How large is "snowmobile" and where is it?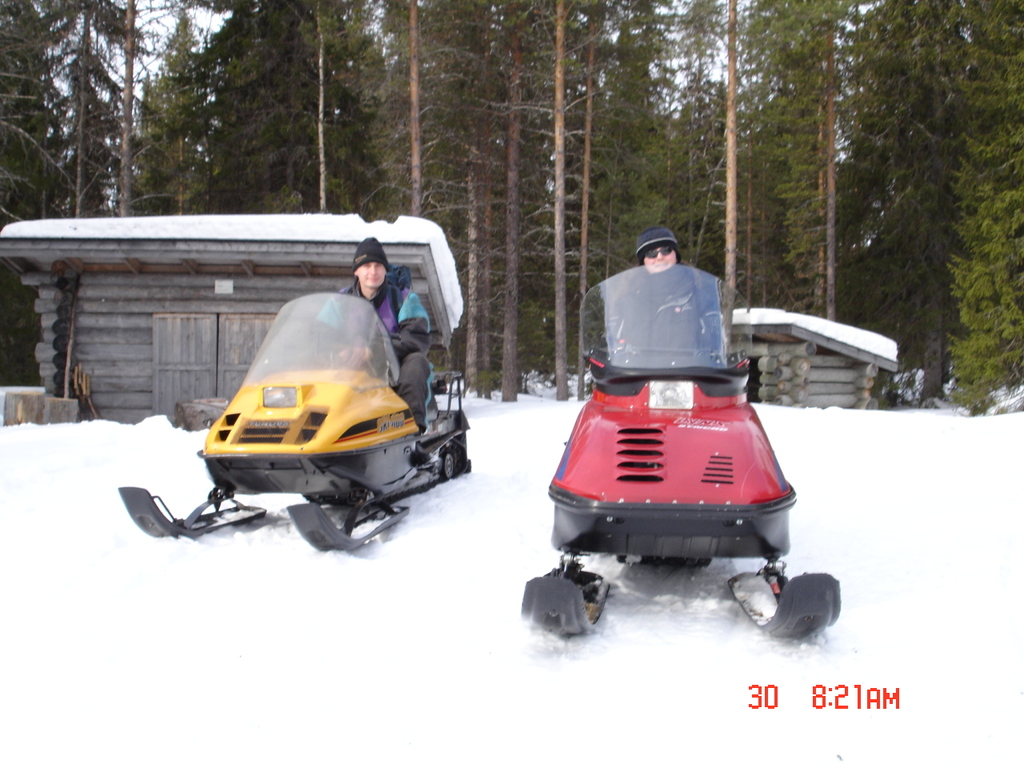
Bounding box: <region>522, 262, 843, 640</region>.
